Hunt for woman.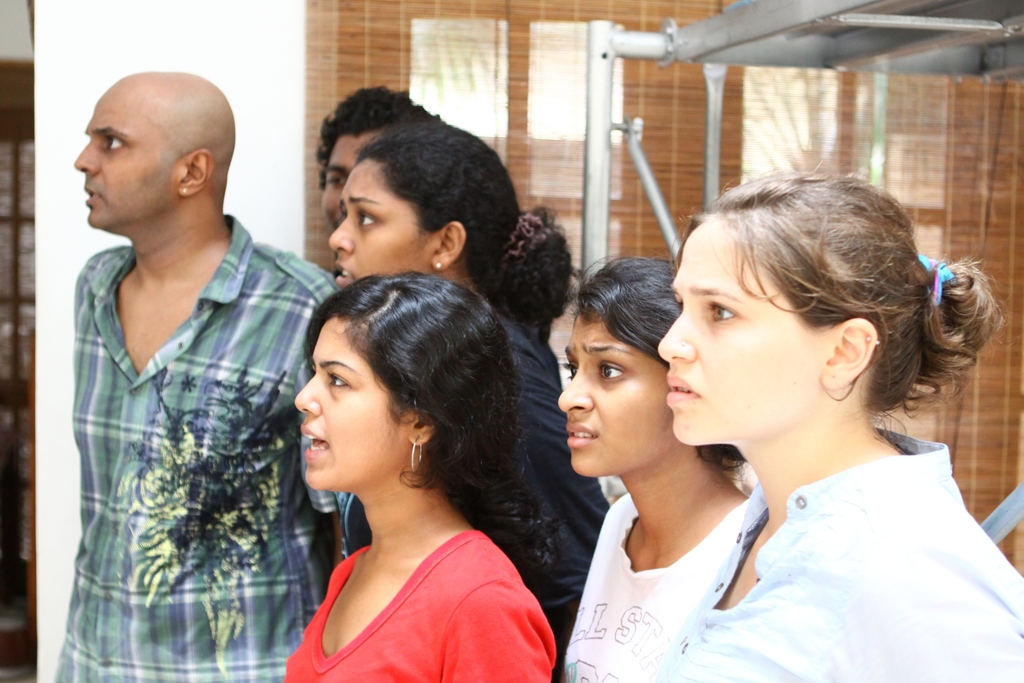
Hunted down at <box>630,168,1023,682</box>.
